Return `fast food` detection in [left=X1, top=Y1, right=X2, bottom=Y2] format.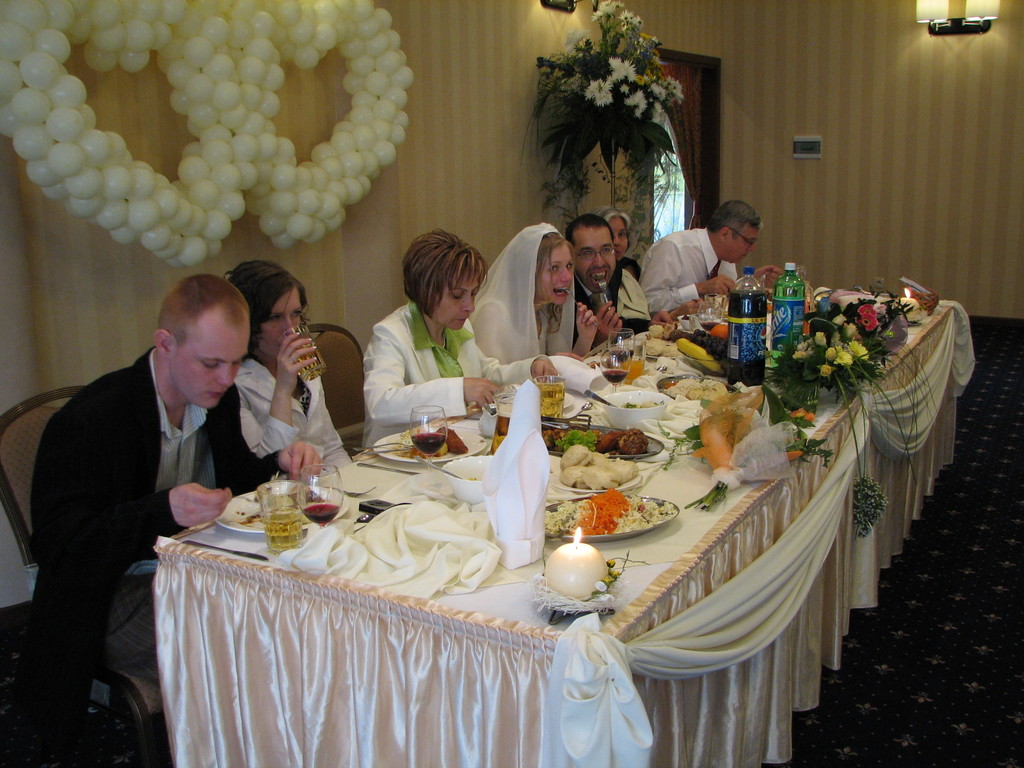
[left=561, top=446, right=593, bottom=468].
